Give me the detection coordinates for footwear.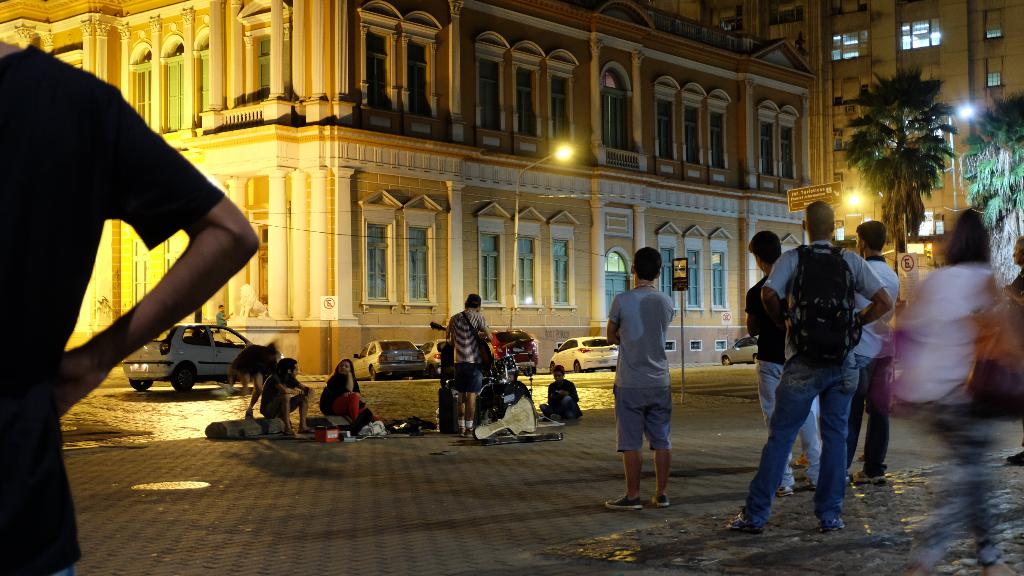
<box>648,488,676,509</box>.
